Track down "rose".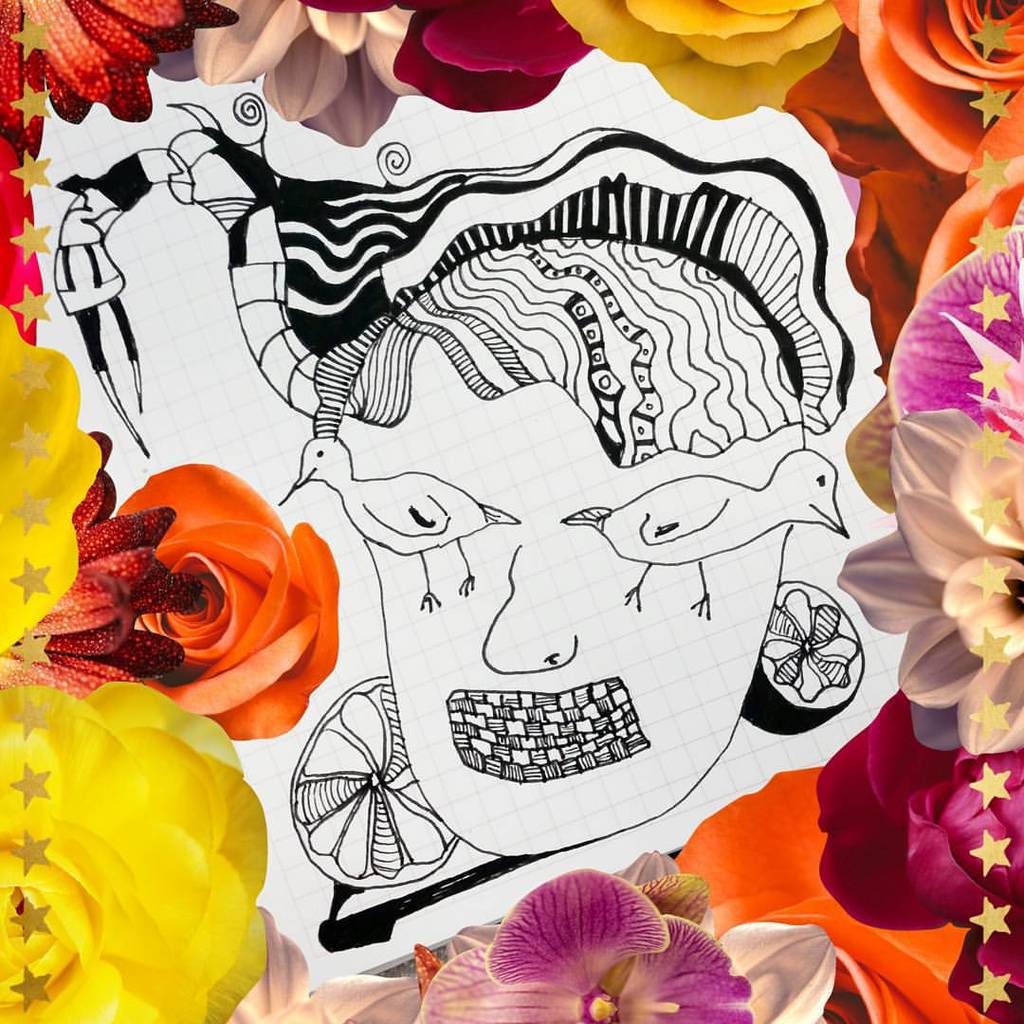
Tracked to box(682, 771, 1004, 1020).
